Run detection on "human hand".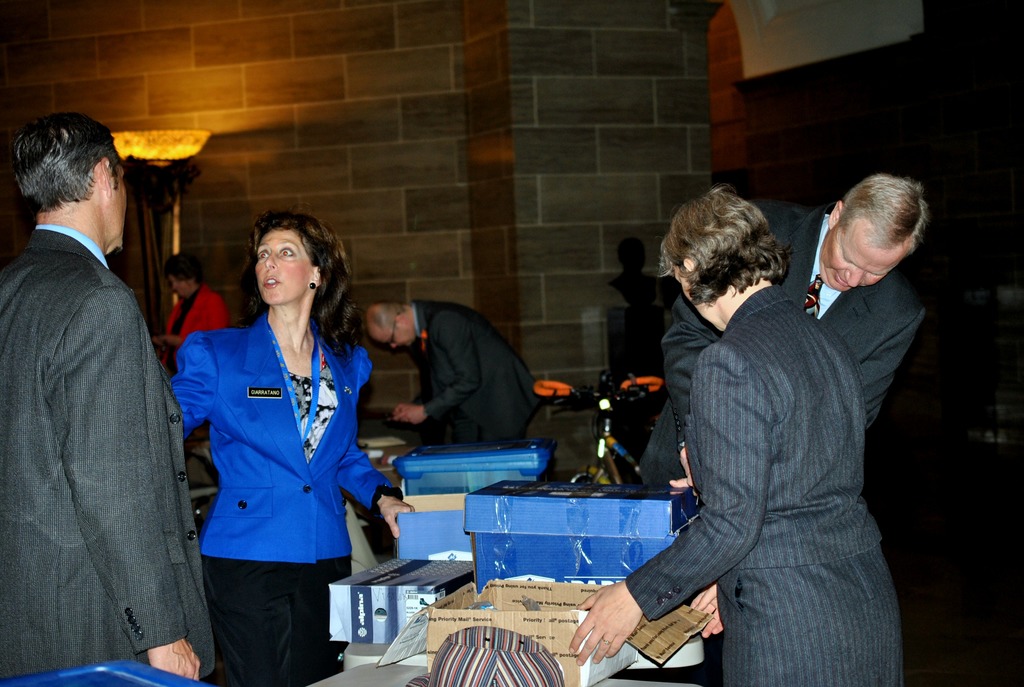
Result: BBox(376, 494, 417, 542).
